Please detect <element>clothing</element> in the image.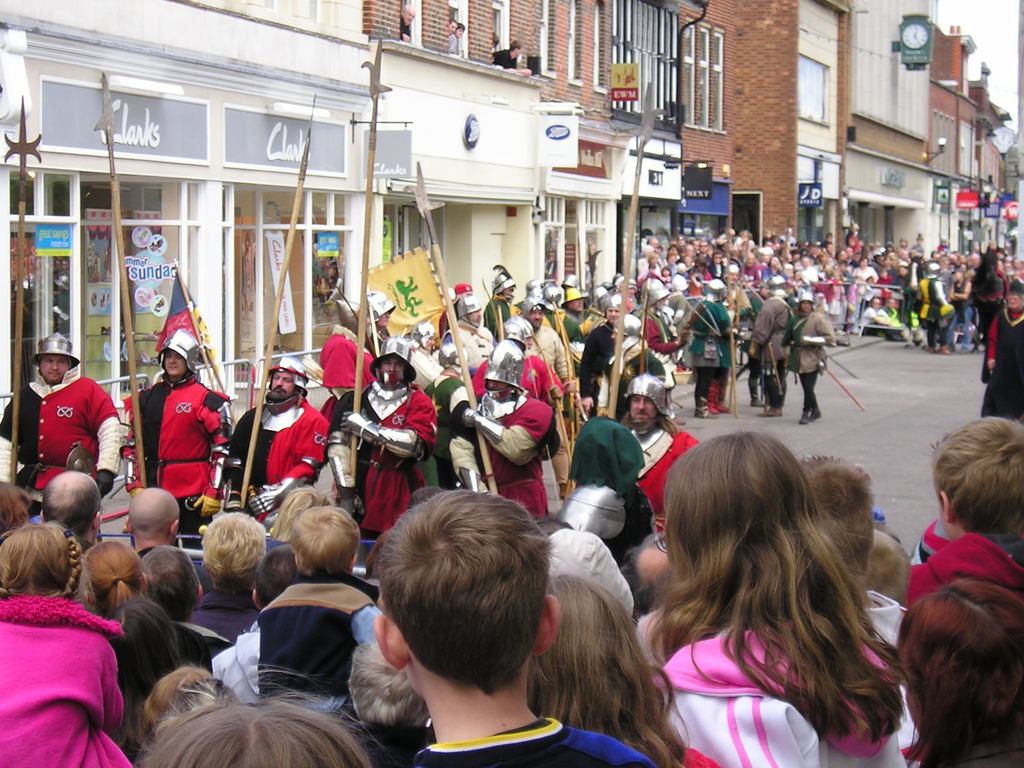
Rect(10, 589, 114, 756).
